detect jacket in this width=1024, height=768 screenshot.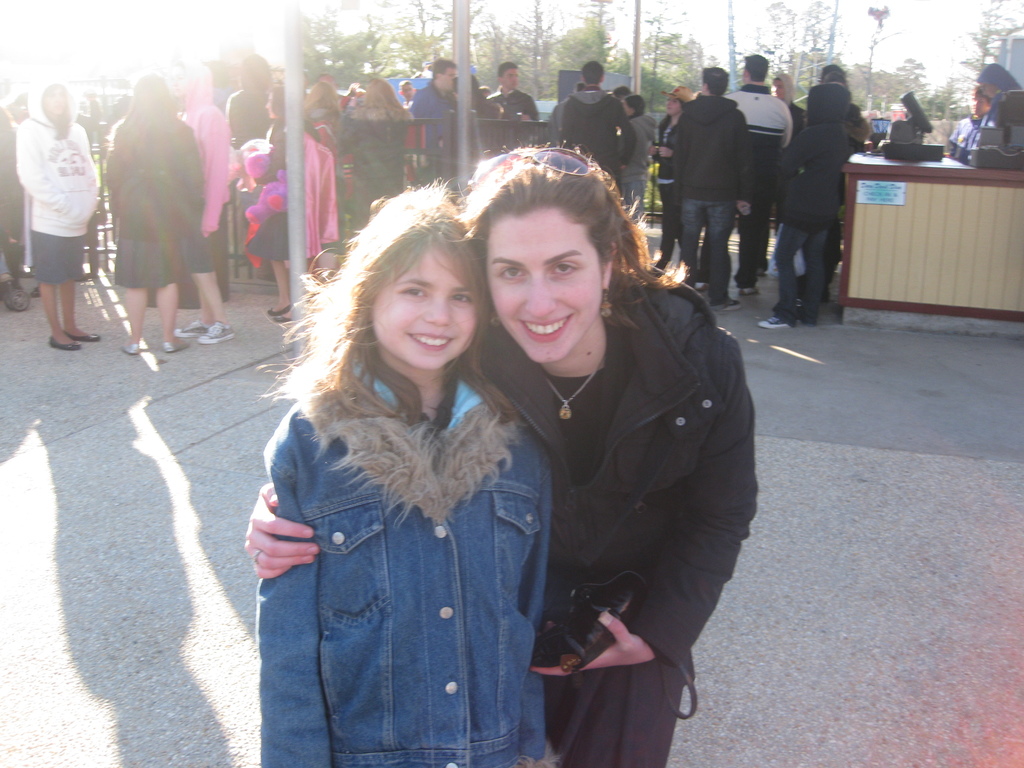
Detection: x1=558 y1=92 x2=635 y2=181.
